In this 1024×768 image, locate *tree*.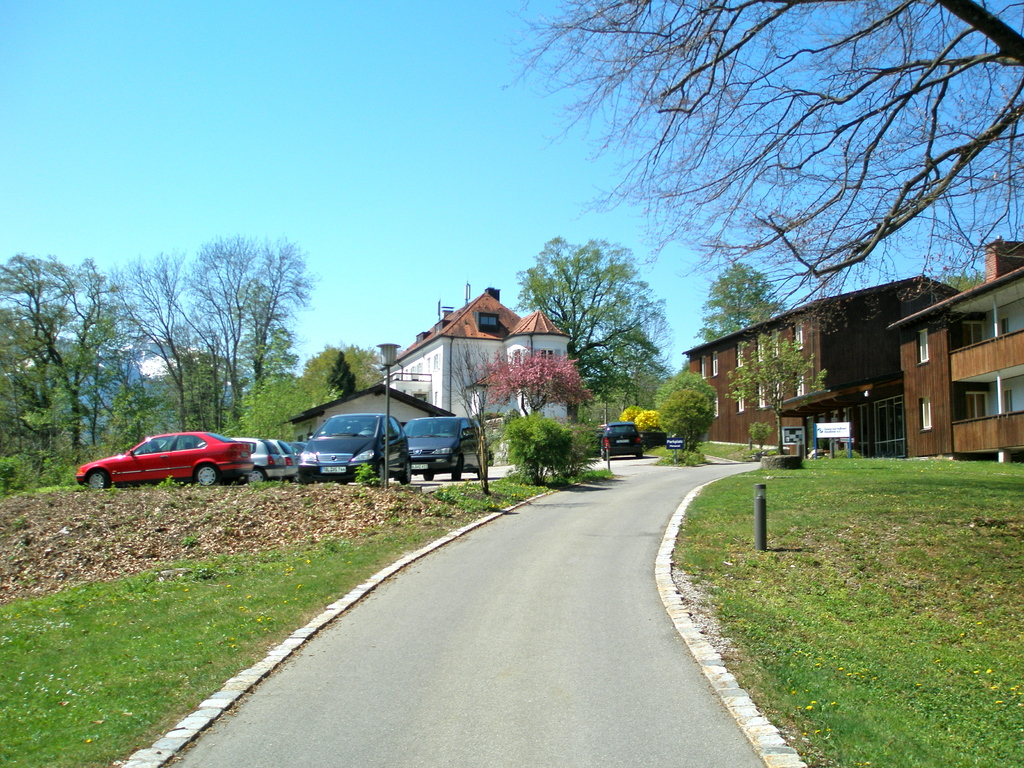
Bounding box: (x1=657, y1=388, x2=726, y2=464).
